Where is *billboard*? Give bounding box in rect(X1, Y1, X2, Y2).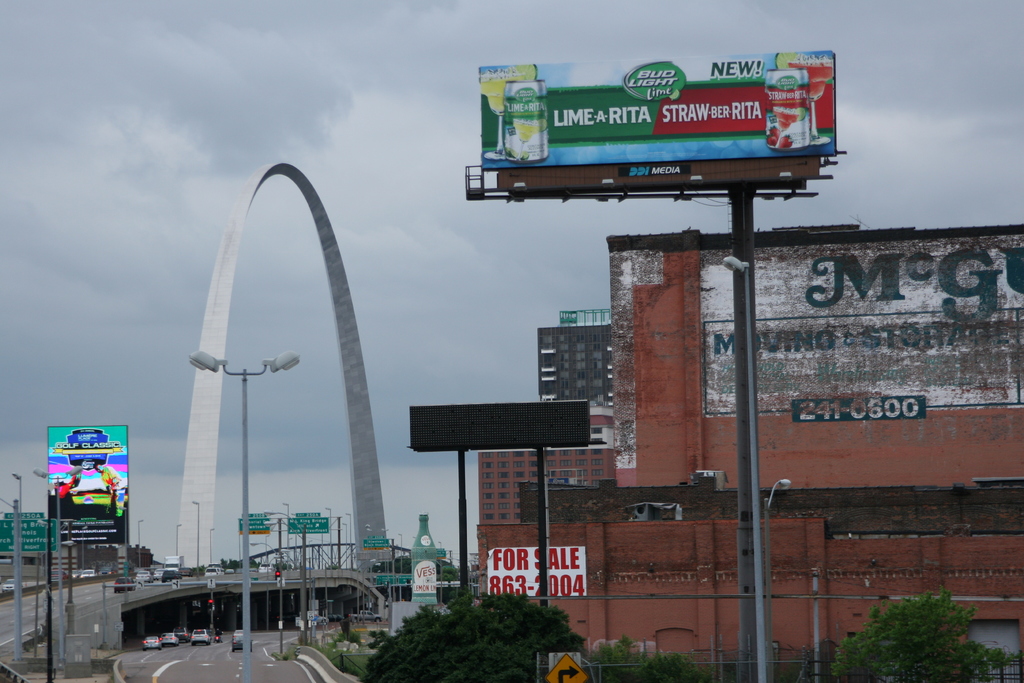
rect(241, 513, 269, 534).
